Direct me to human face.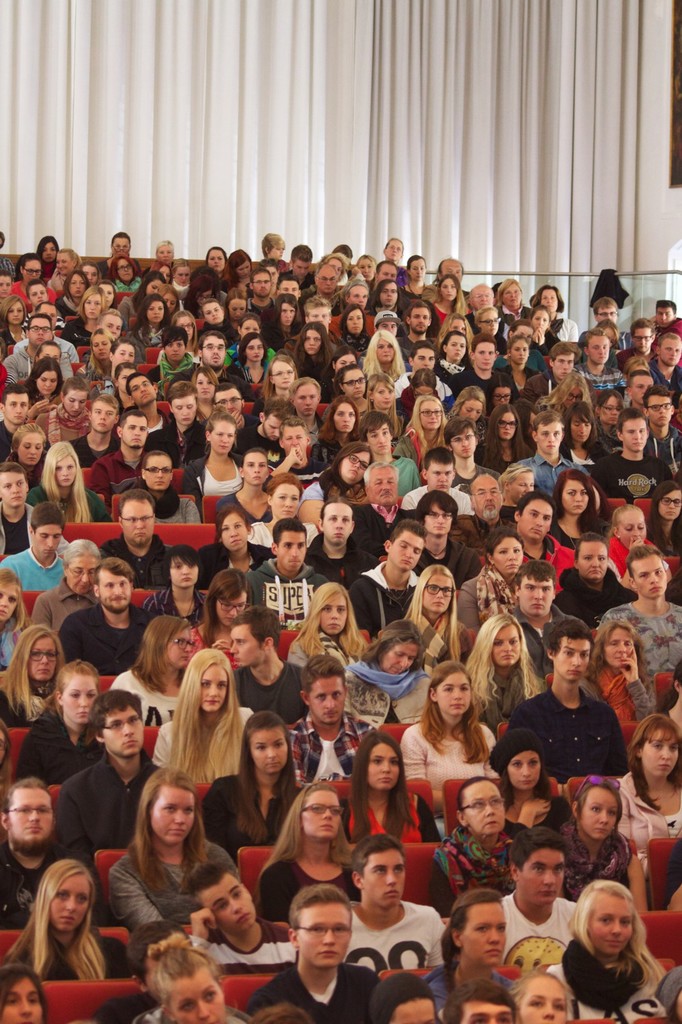
Direction: select_region(461, 997, 513, 1023).
